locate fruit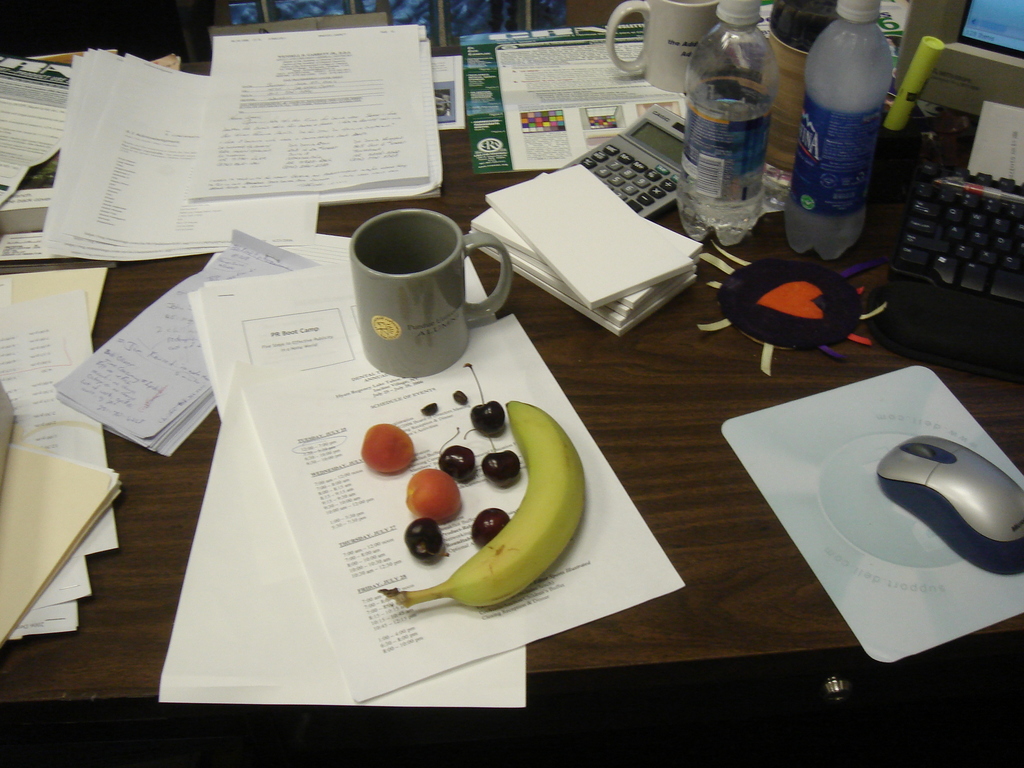
x1=480 y1=447 x2=525 y2=486
